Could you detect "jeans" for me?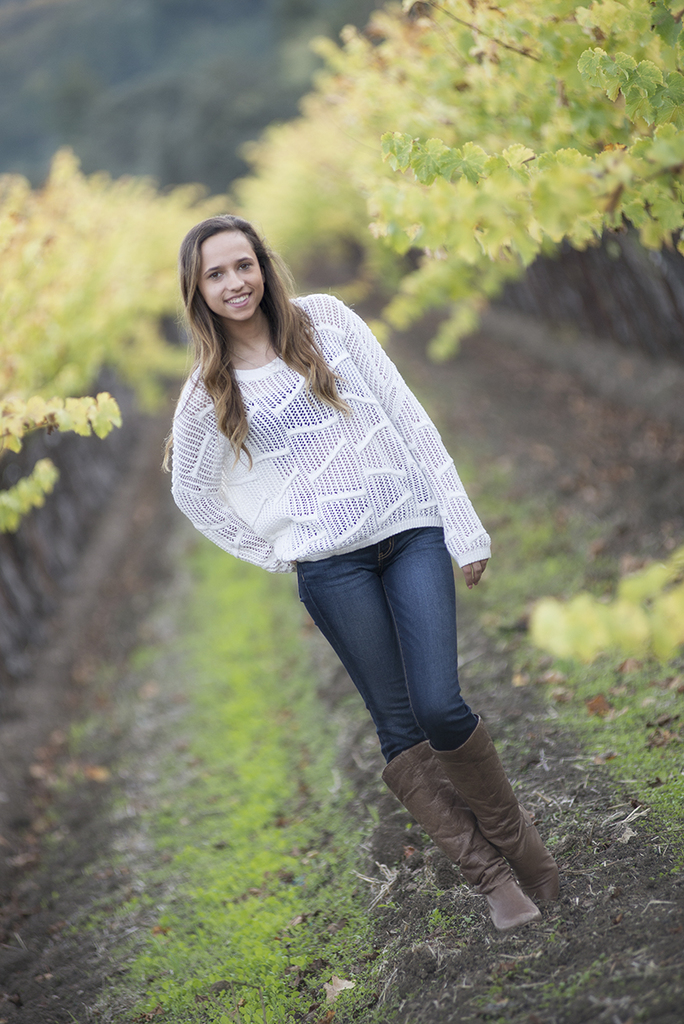
Detection result: bbox(270, 531, 502, 806).
